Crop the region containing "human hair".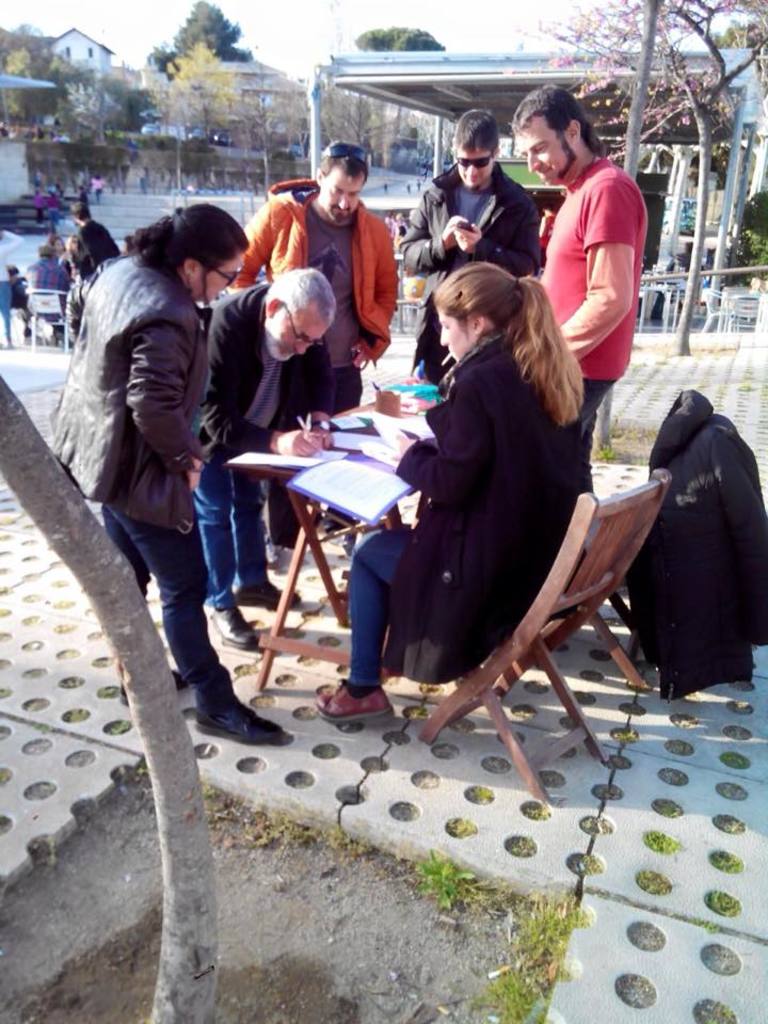
Crop region: BBox(265, 266, 337, 330).
